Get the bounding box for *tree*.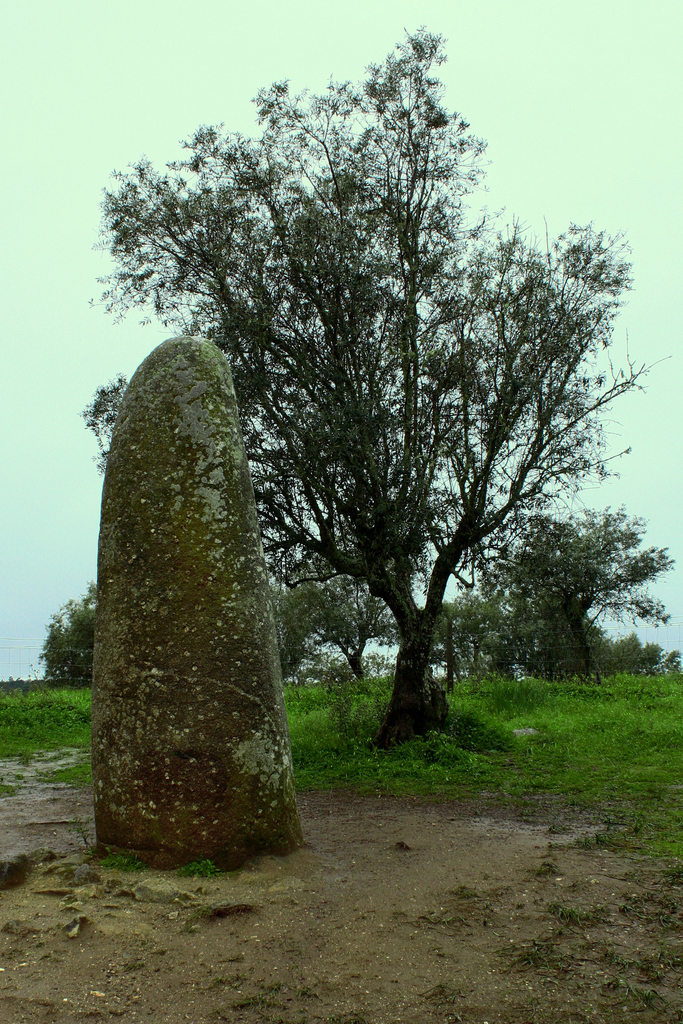
bbox=(422, 593, 494, 705).
